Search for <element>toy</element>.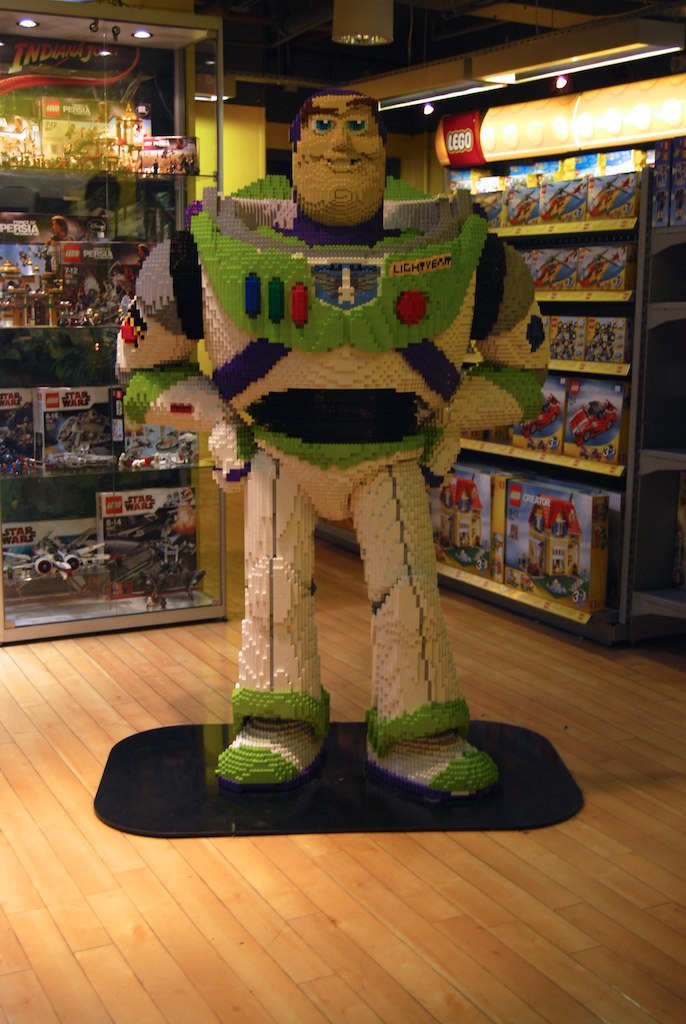
Found at x1=113, y1=87, x2=557, y2=808.
